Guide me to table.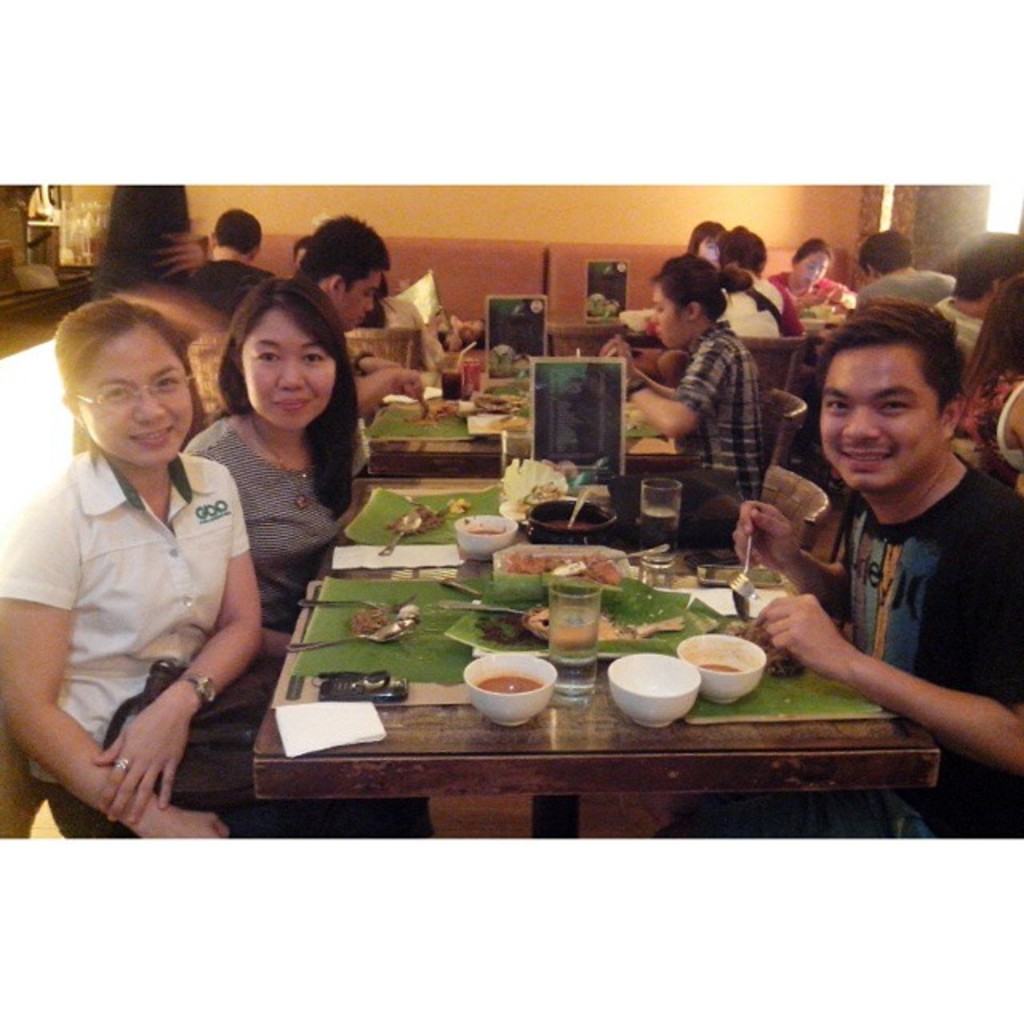
Guidance: box=[368, 395, 678, 459].
